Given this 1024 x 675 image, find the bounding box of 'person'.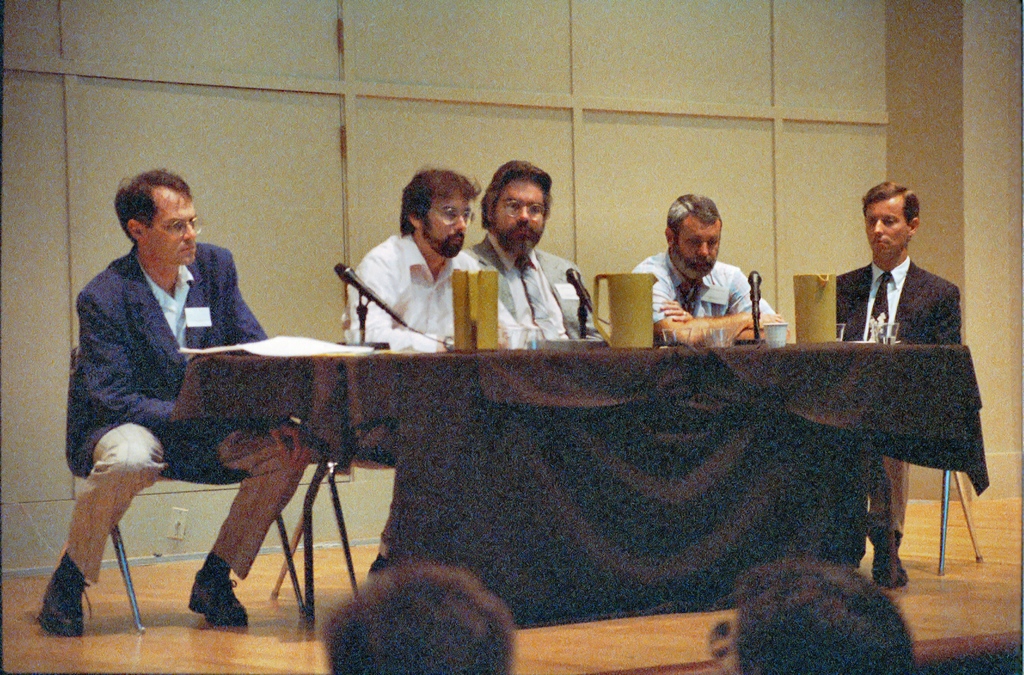
detection(339, 161, 485, 371).
